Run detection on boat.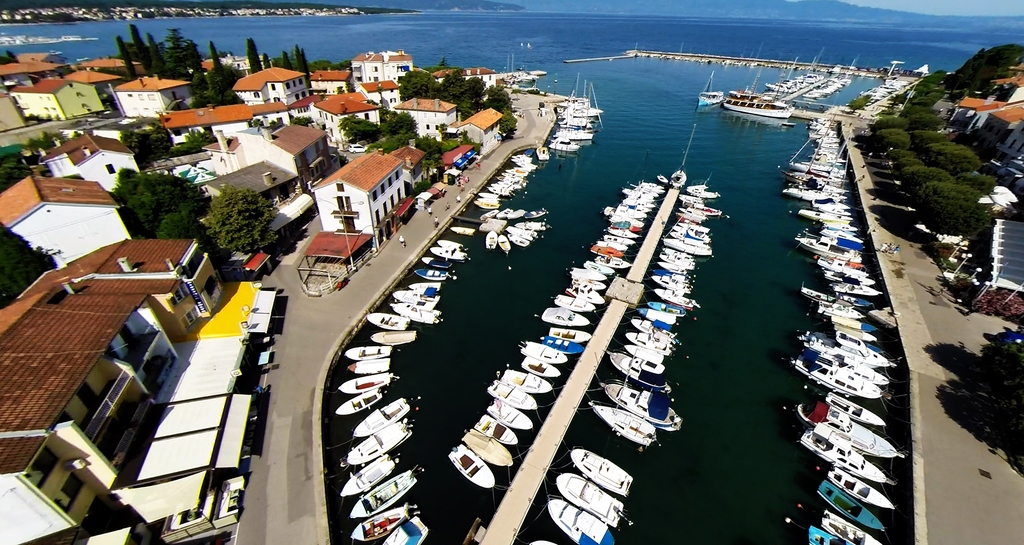
Result: 381:519:426:544.
